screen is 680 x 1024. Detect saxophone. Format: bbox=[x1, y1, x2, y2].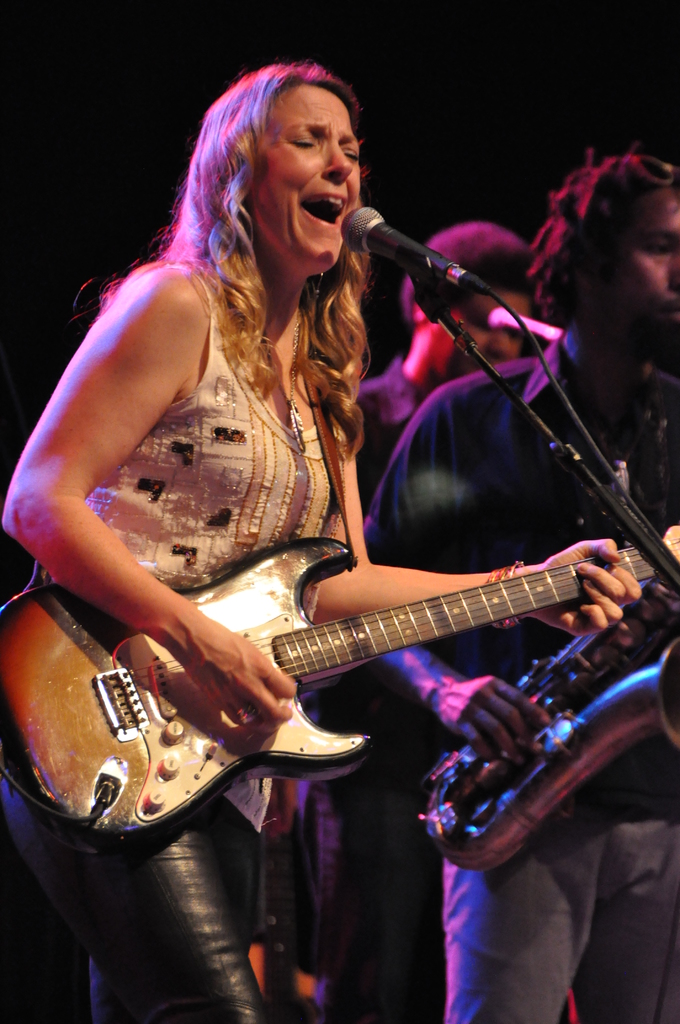
bbox=[419, 507, 679, 881].
